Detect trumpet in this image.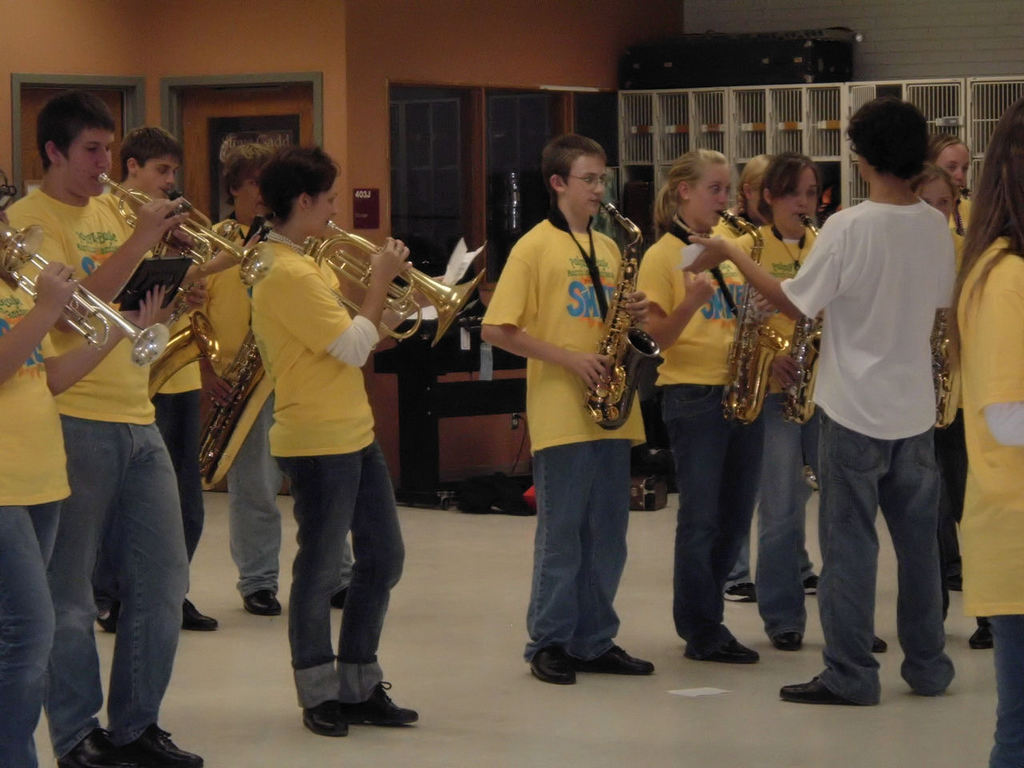
Detection: [92,169,272,282].
